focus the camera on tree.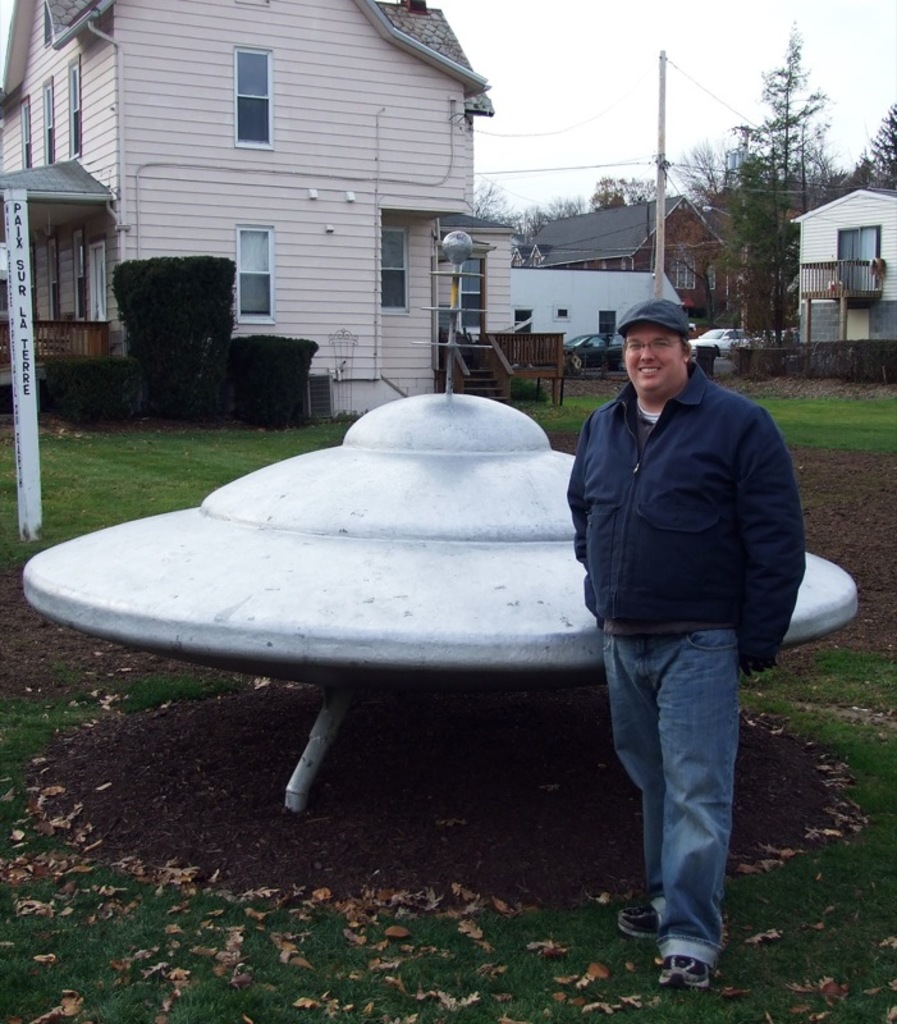
Focus region: box(843, 108, 896, 192).
